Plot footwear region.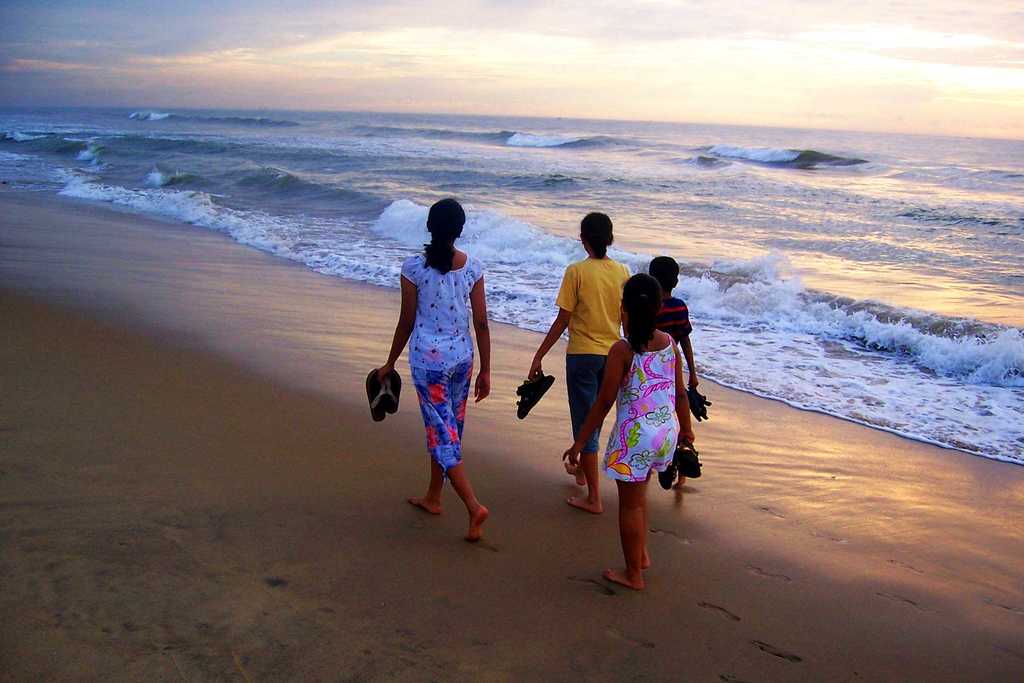
Plotted at x1=365, y1=368, x2=385, y2=420.
